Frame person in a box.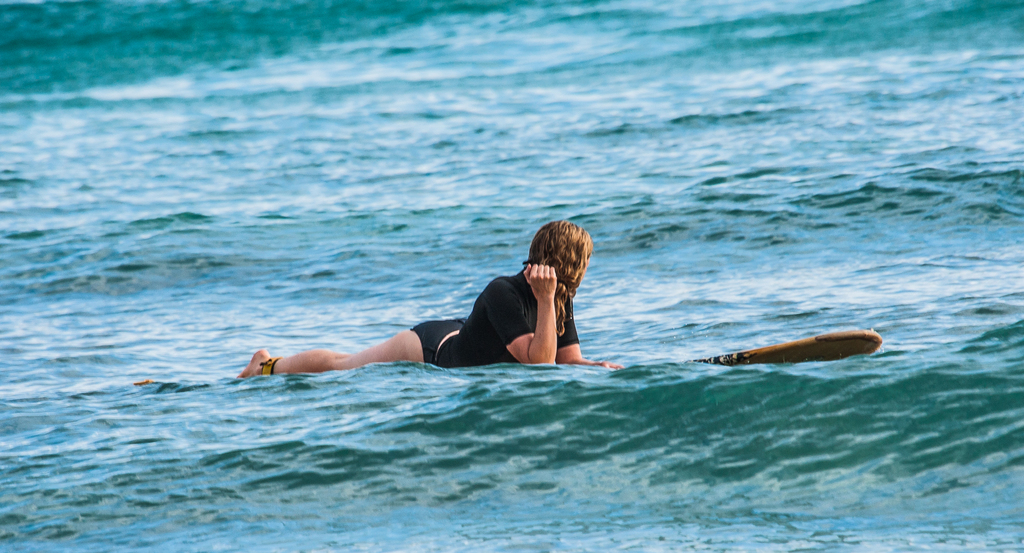
pyautogui.locateOnScreen(241, 222, 625, 378).
